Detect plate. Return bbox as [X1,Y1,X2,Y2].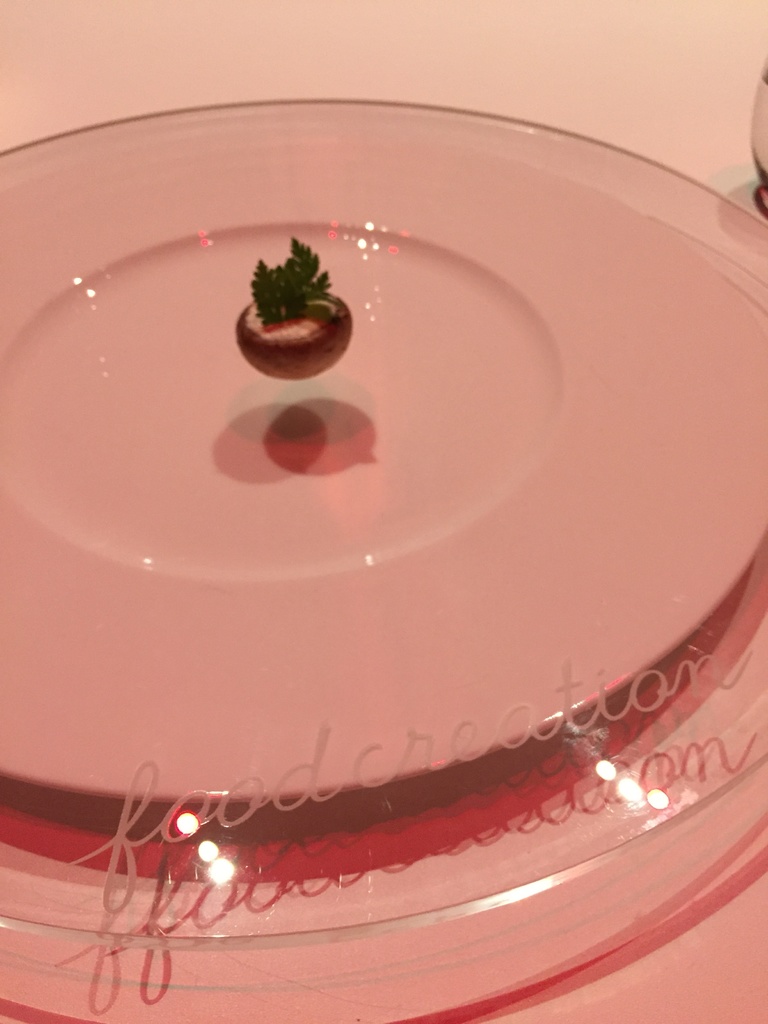
[0,100,767,1023].
